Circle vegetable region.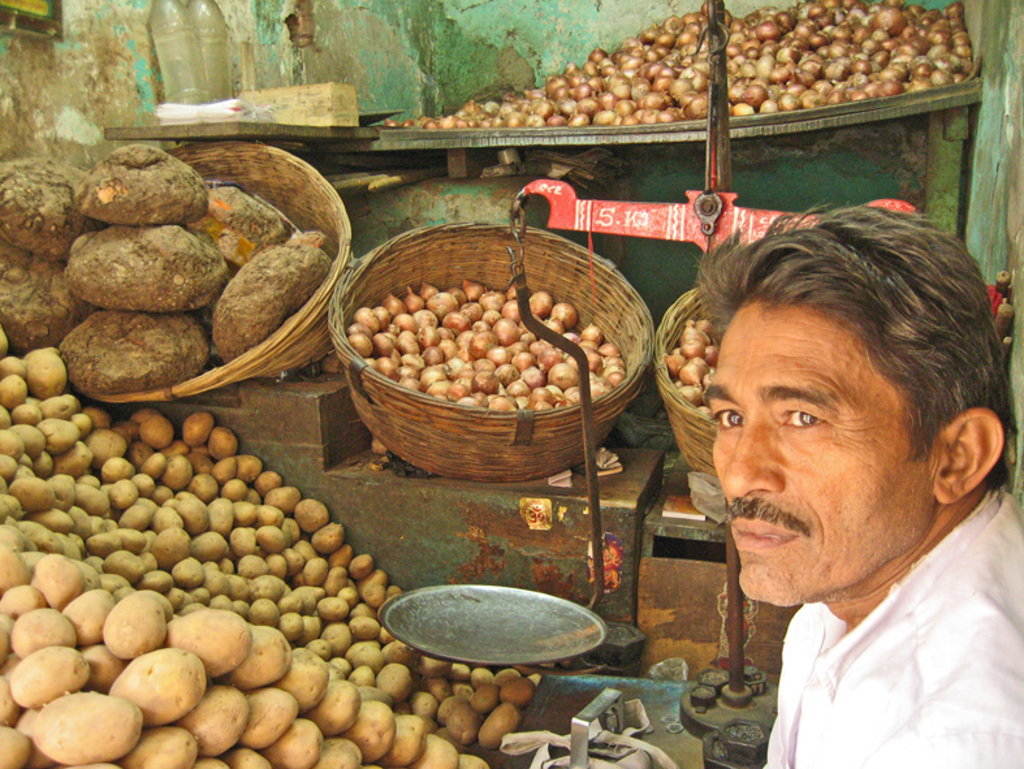
Region: 27 687 141 759.
